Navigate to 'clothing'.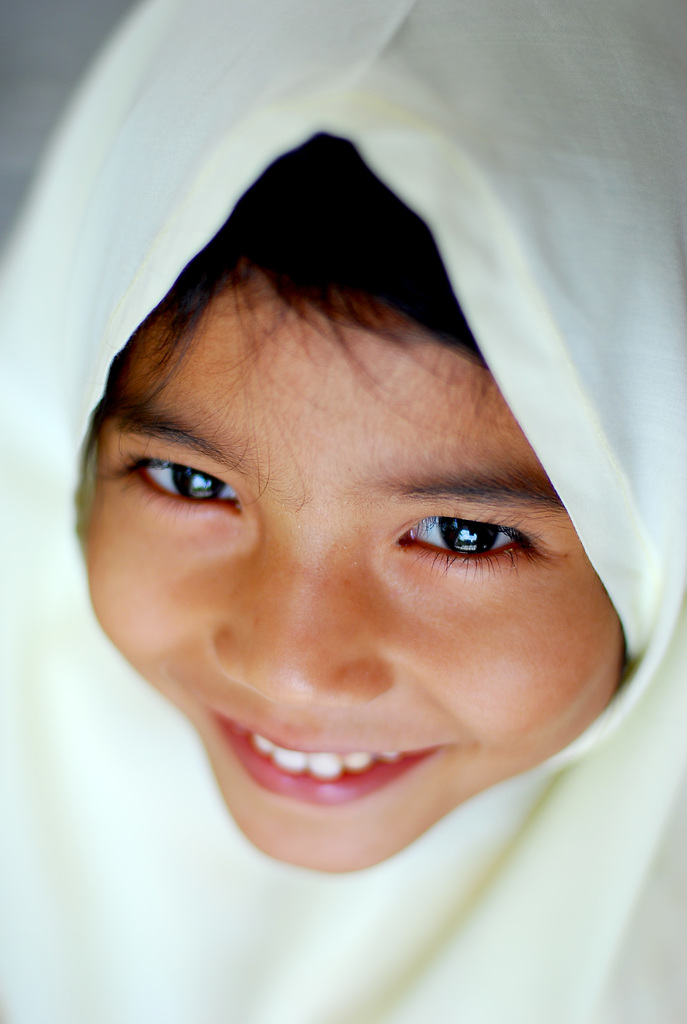
Navigation target: [left=0, top=0, right=686, bottom=1023].
